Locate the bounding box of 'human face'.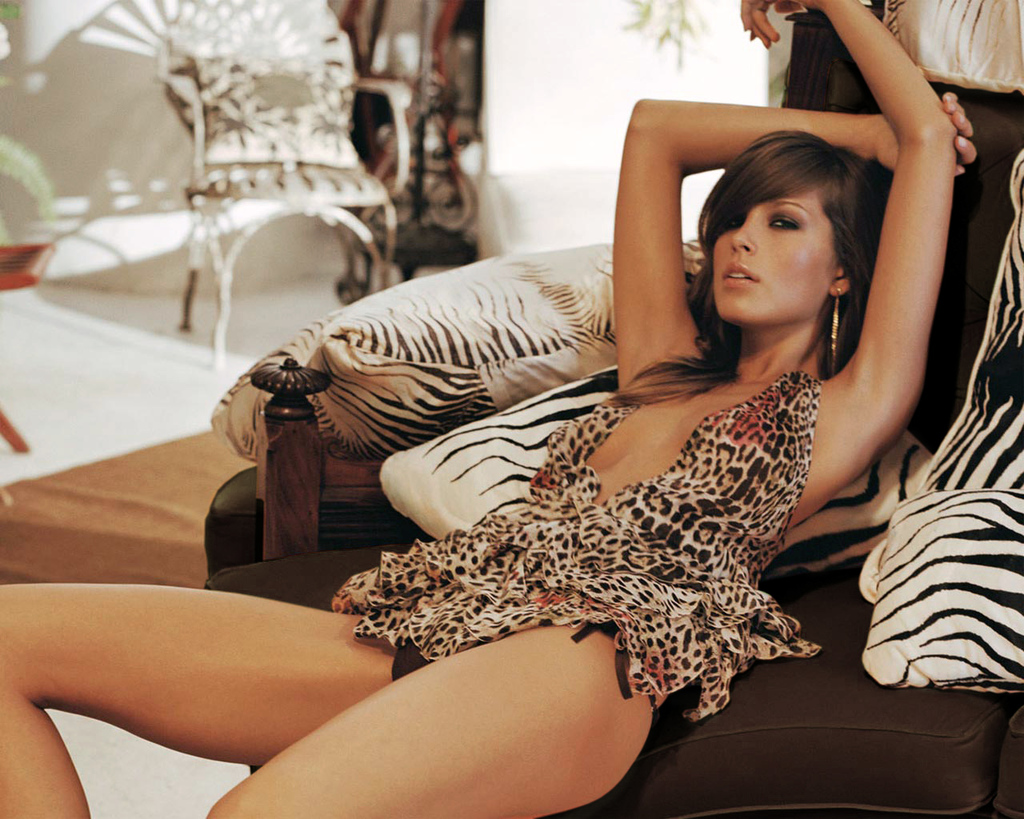
Bounding box: locate(708, 184, 832, 327).
